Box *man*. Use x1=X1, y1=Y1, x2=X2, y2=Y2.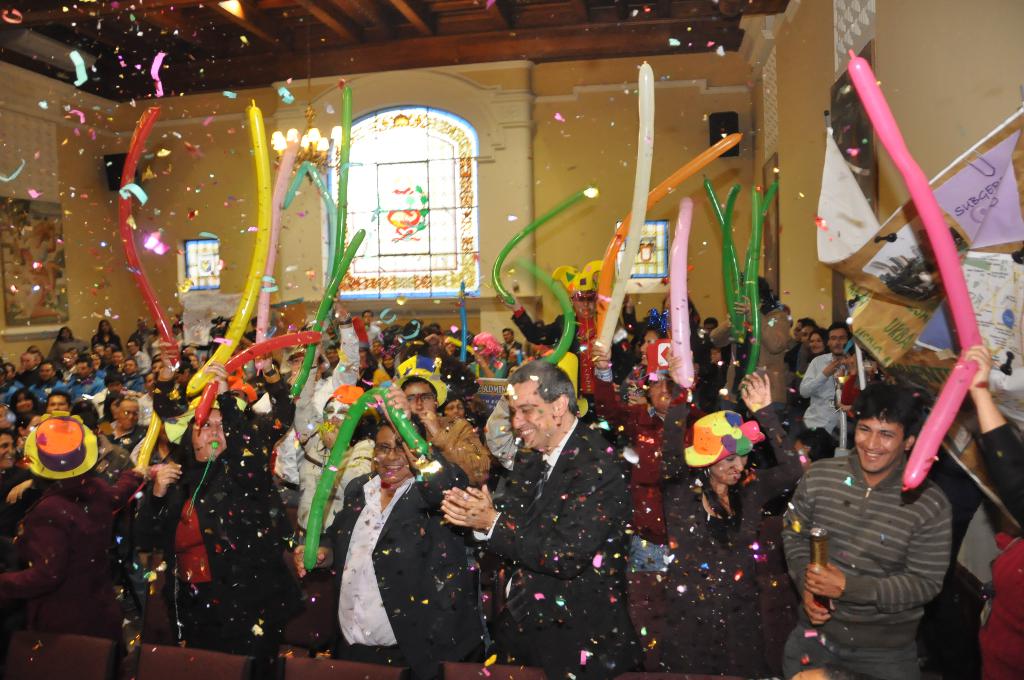
x1=796, y1=323, x2=851, y2=462.
